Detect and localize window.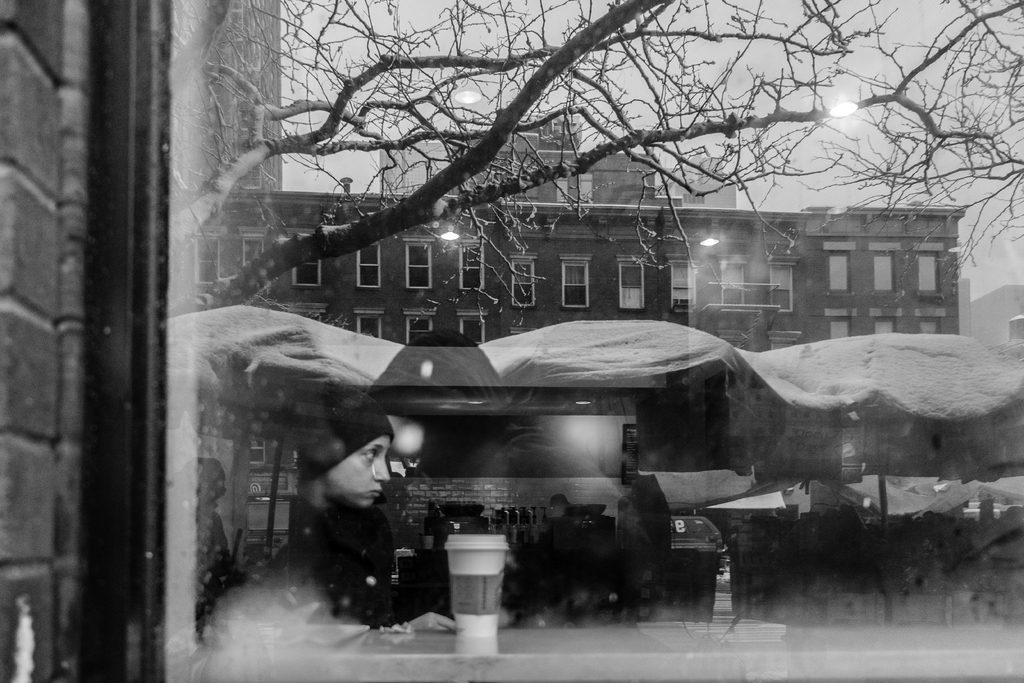
Localized at (x1=666, y1=254, x2=703, y2=309).
